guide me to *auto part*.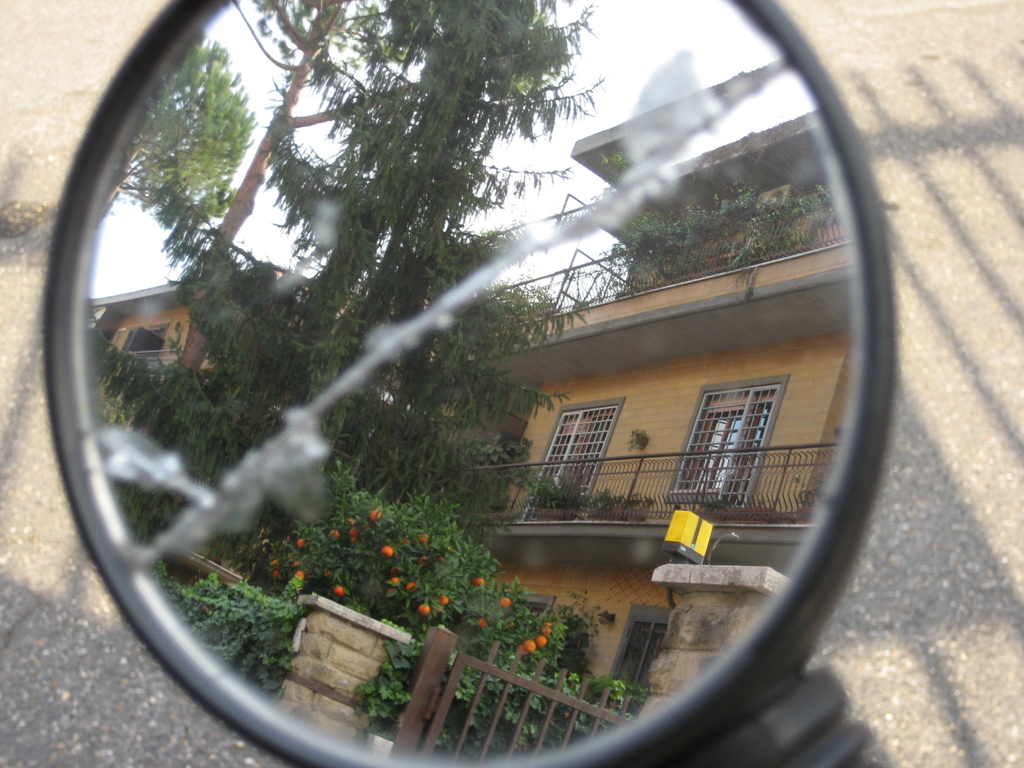
Guidance: box=[44, 0, 897, 767].
